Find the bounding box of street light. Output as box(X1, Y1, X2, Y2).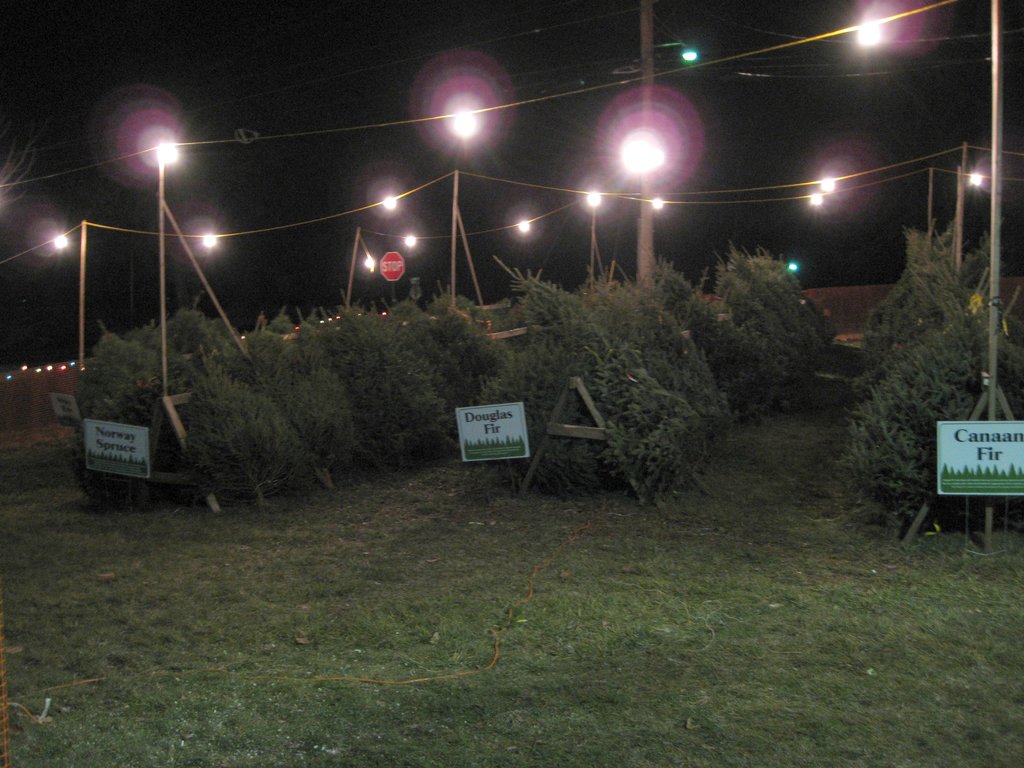
box(607, 47, 702, 294).
